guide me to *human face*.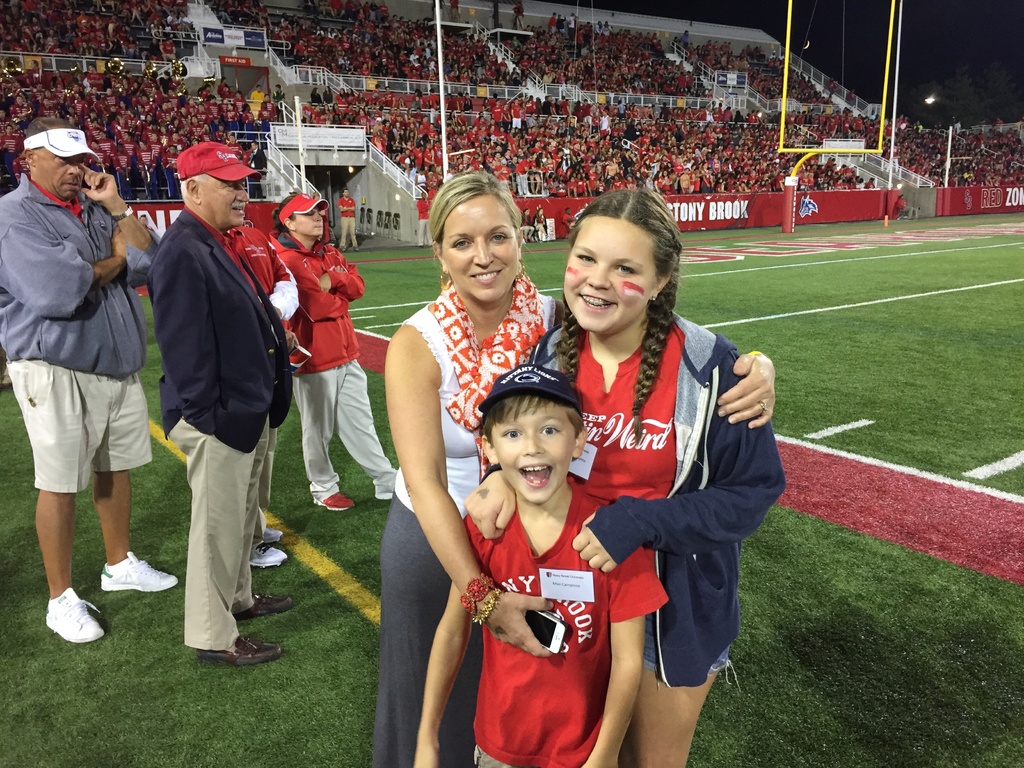
Guidance: region(44, 145, 82, 201).
